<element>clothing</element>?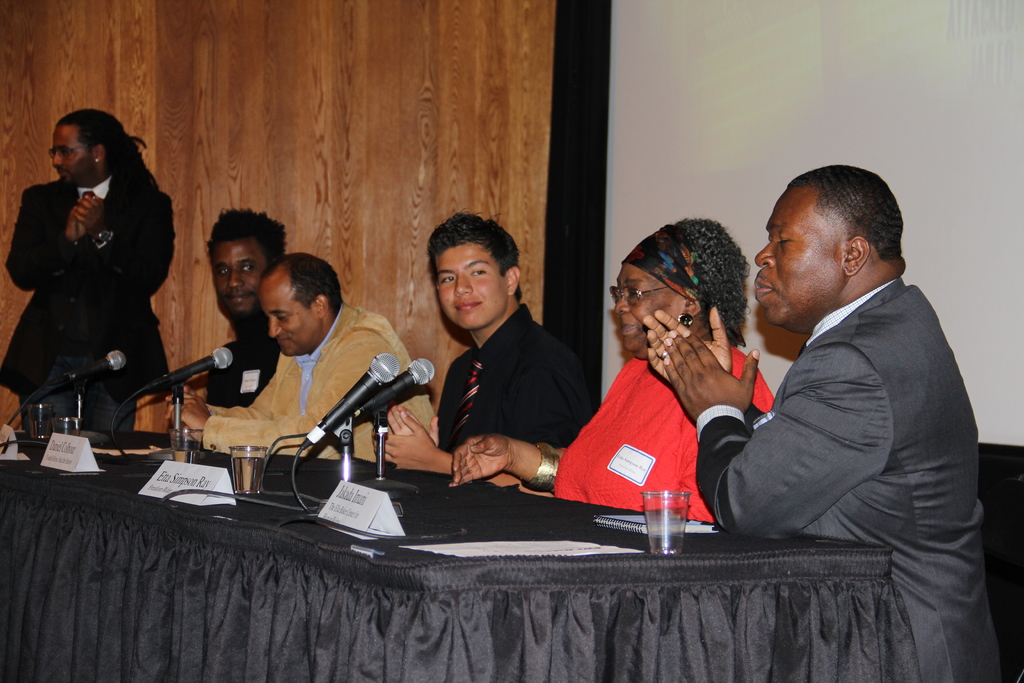
bbox=[428, 302, 607, 454]
